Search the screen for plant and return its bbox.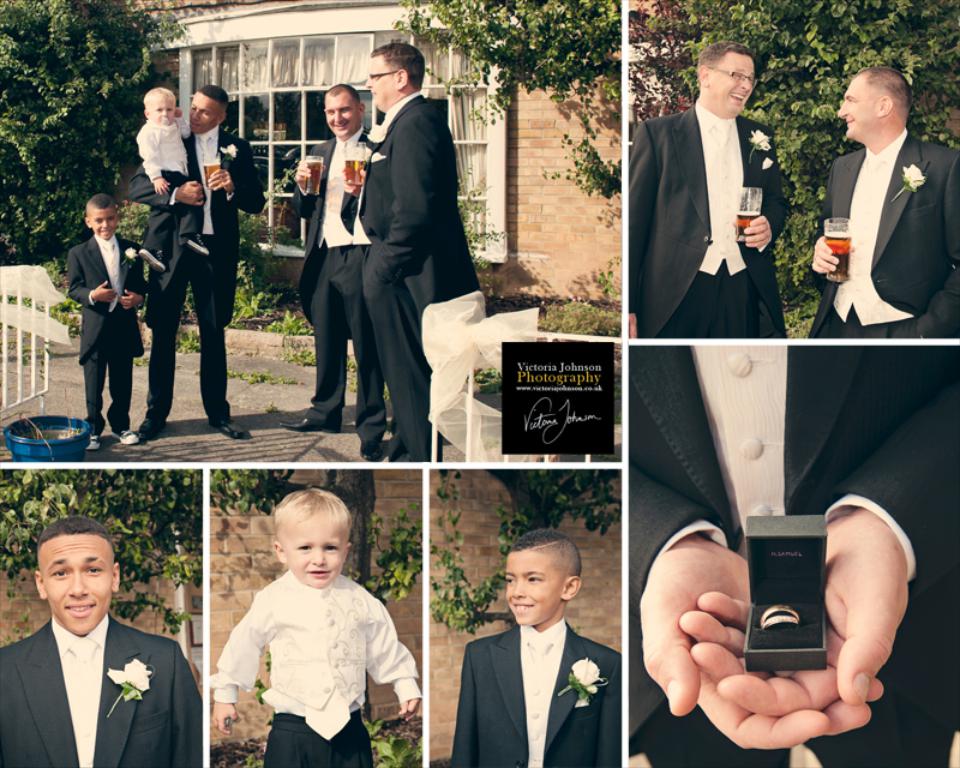
Found: (x1=228, y1=156, x2=305, y2=326).
